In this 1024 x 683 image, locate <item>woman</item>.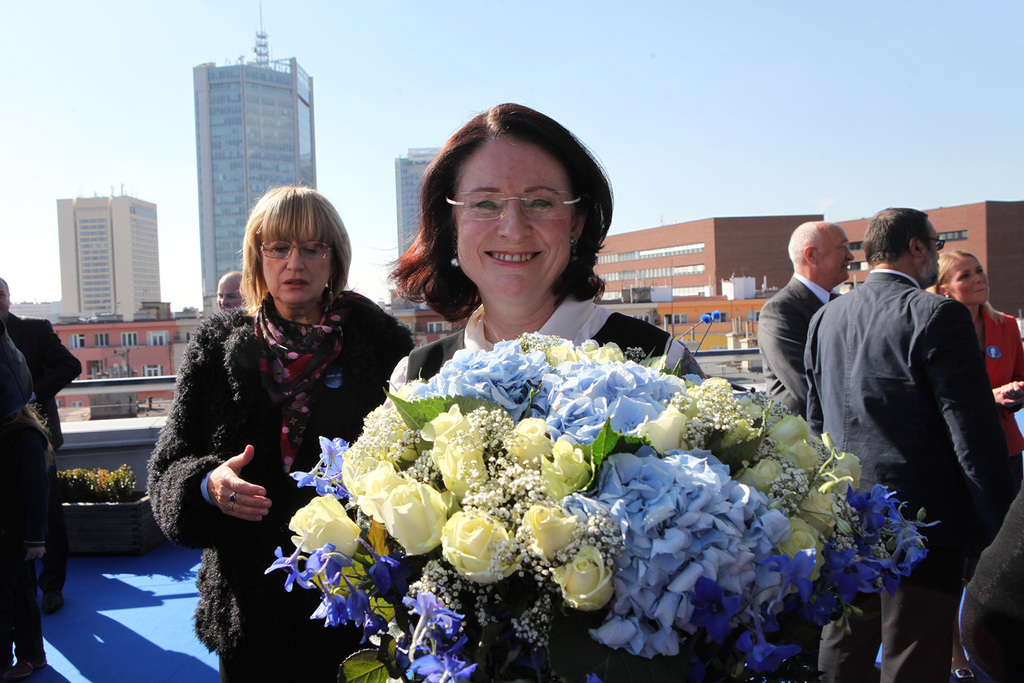
Bounding box: 929, 249, 1023, 682.
